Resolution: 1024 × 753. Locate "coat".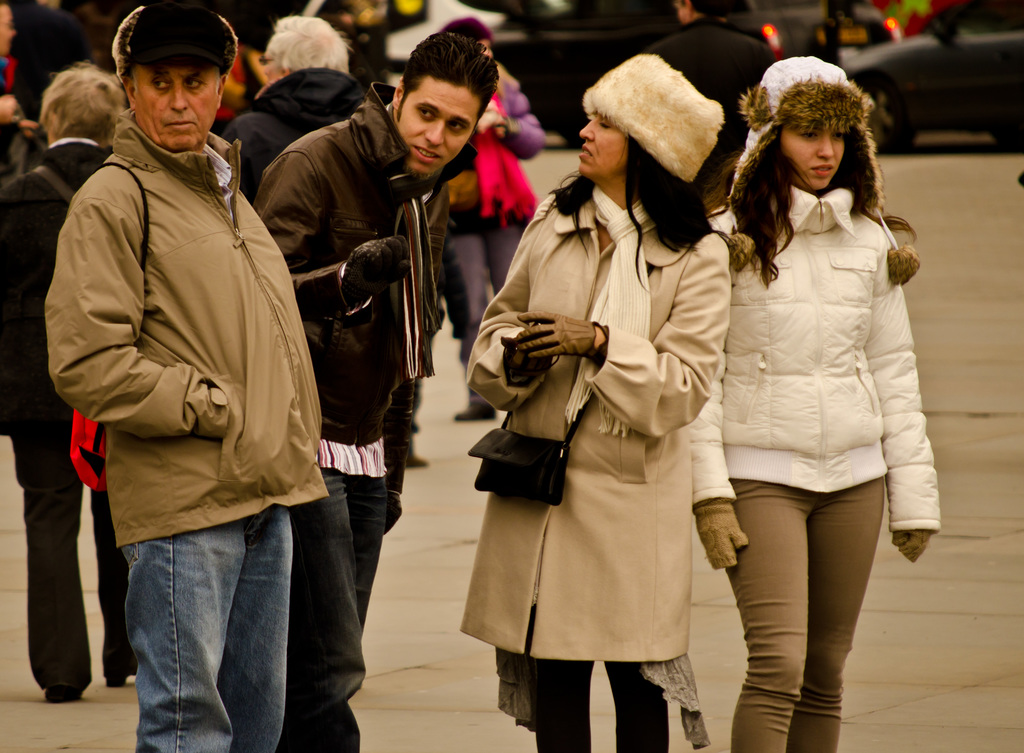
[left=250, top=79, right=455, bottom=449].
